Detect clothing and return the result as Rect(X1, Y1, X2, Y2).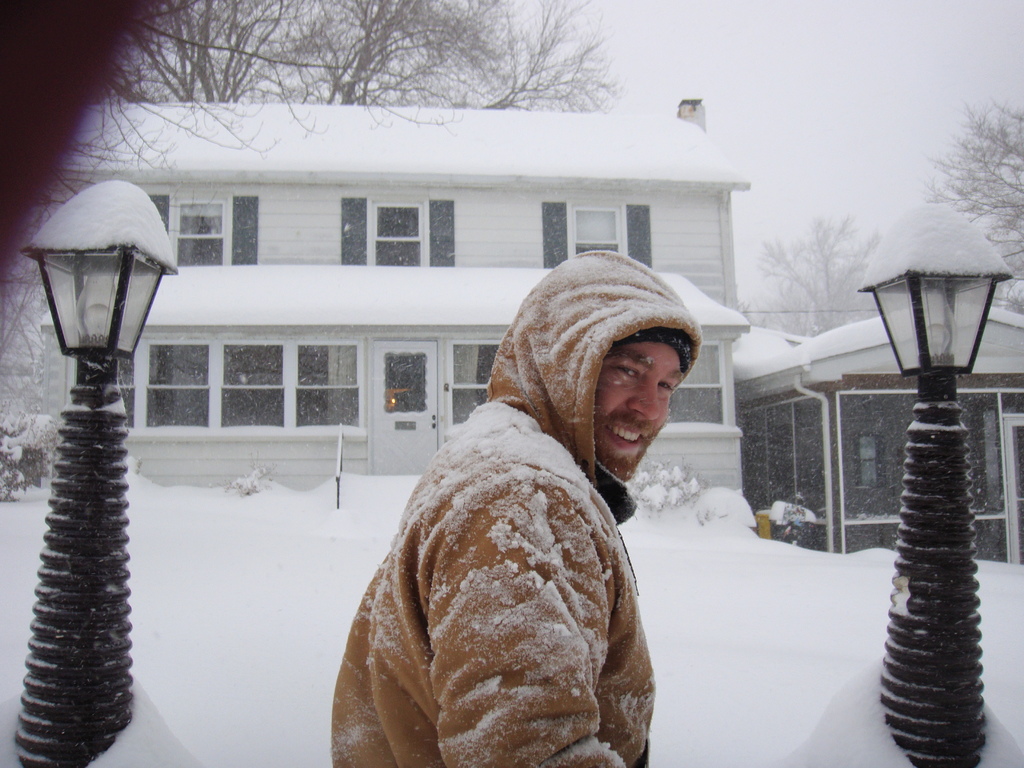
Rect(332, 249, 741, 765).
